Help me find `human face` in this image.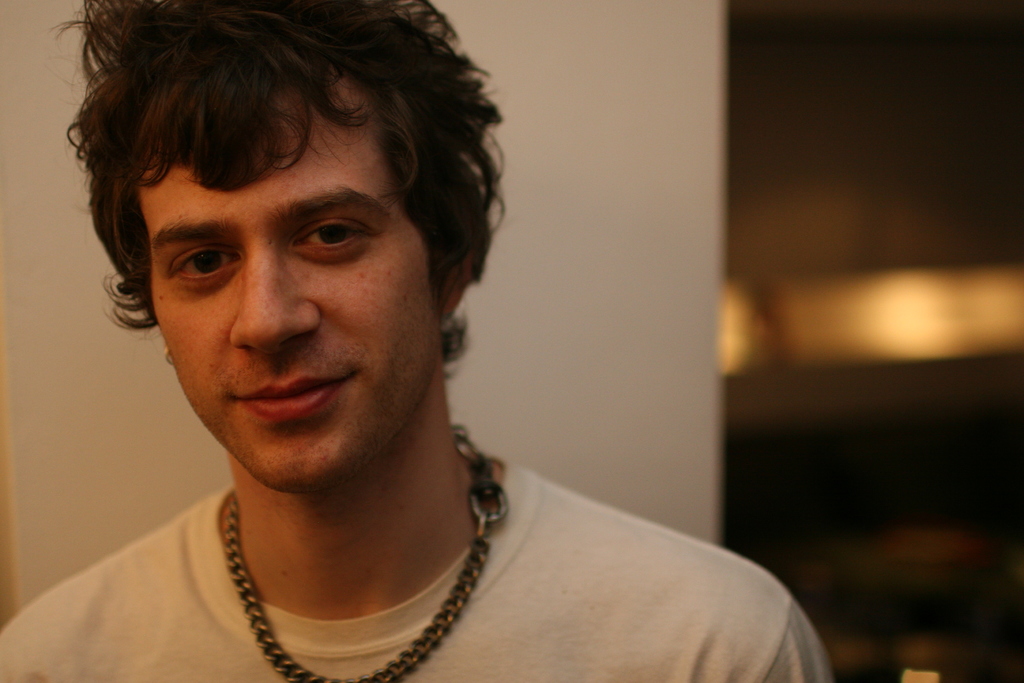
Found it: left=145, top=71, right=440, bottom=497.
